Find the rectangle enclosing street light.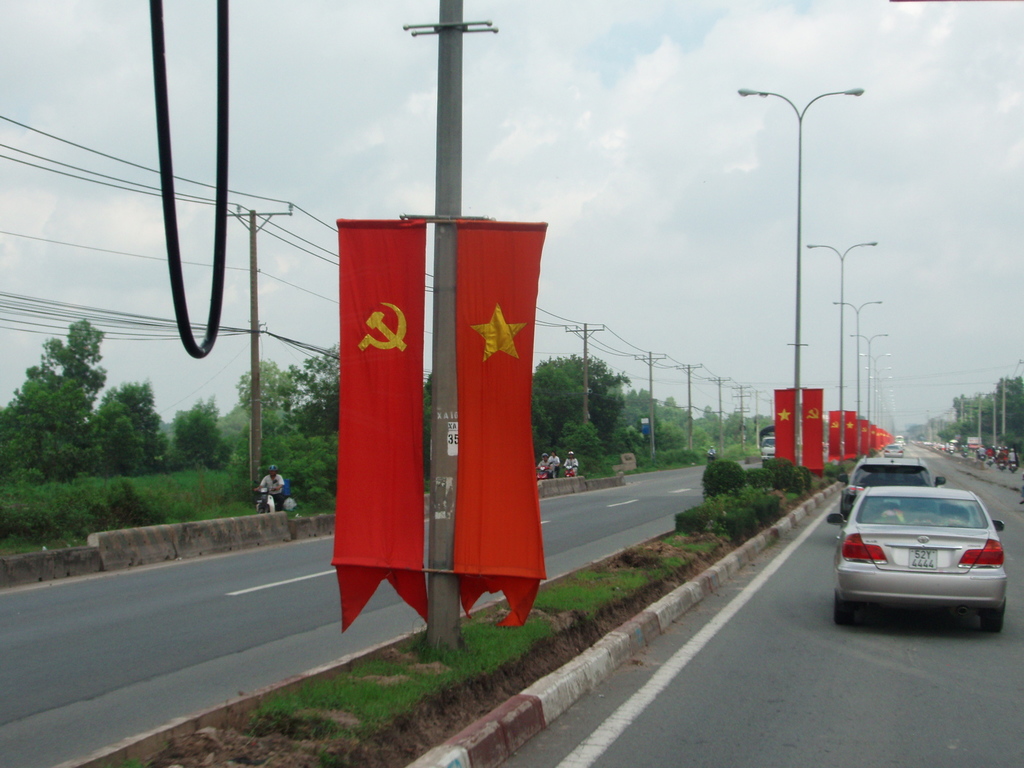
l=1001, t=356, r=1023, b=449.
